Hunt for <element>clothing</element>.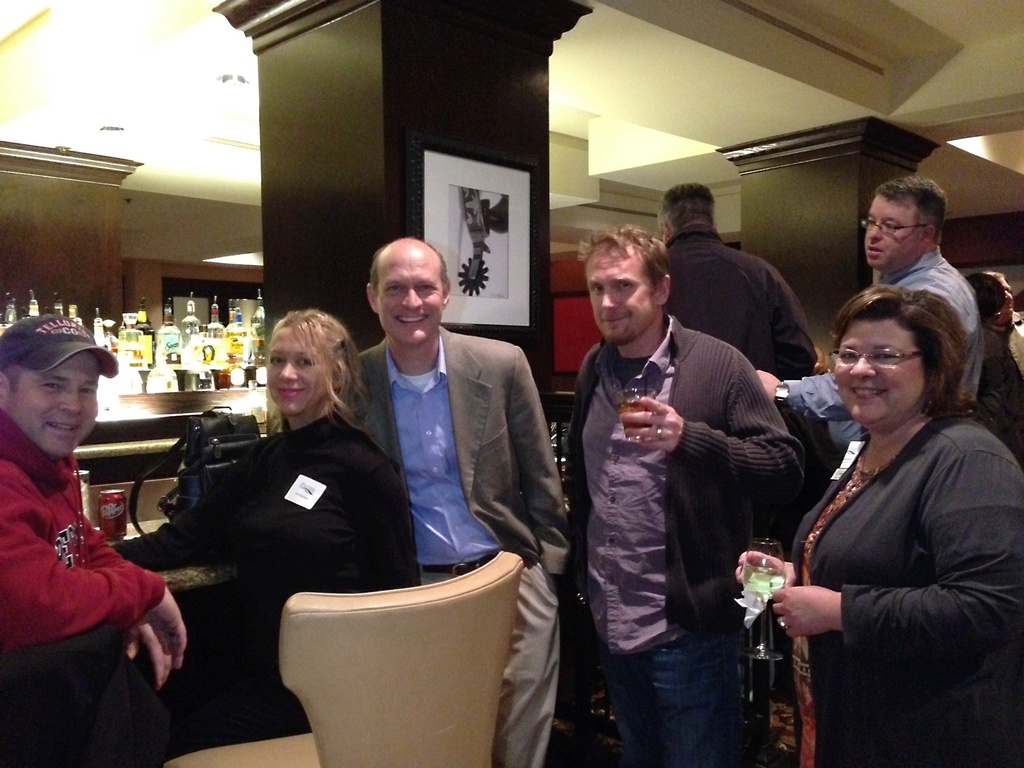
Hunted down at 655/230/828/385.
